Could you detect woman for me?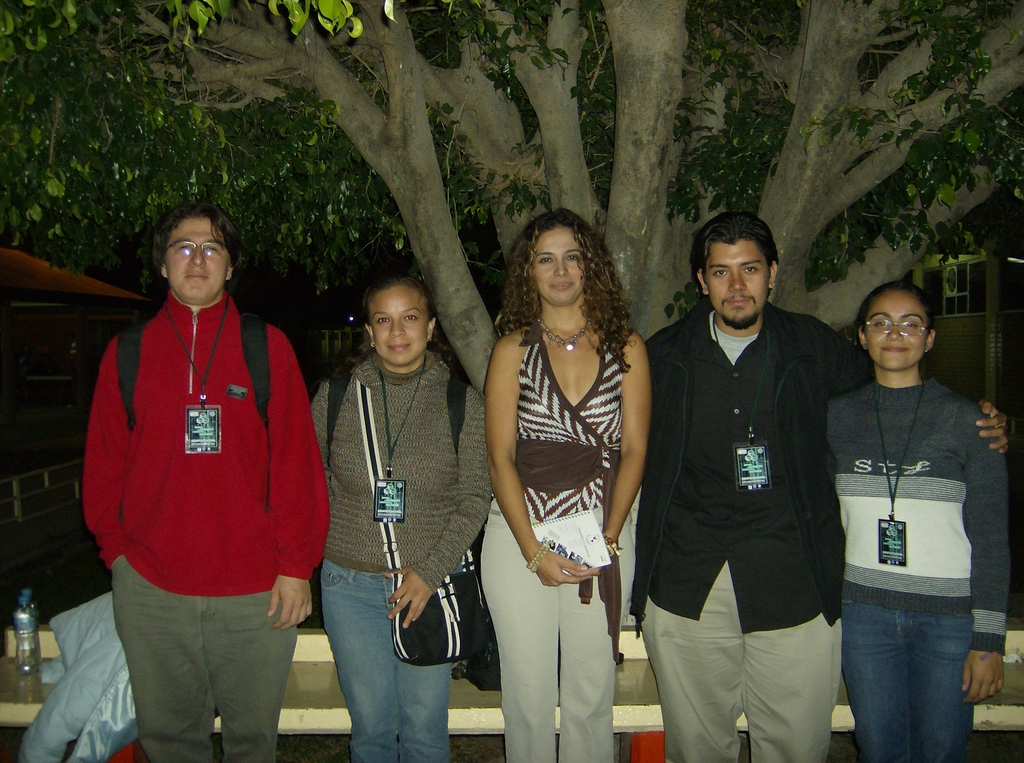
Detection result: 312,278,494,762.
